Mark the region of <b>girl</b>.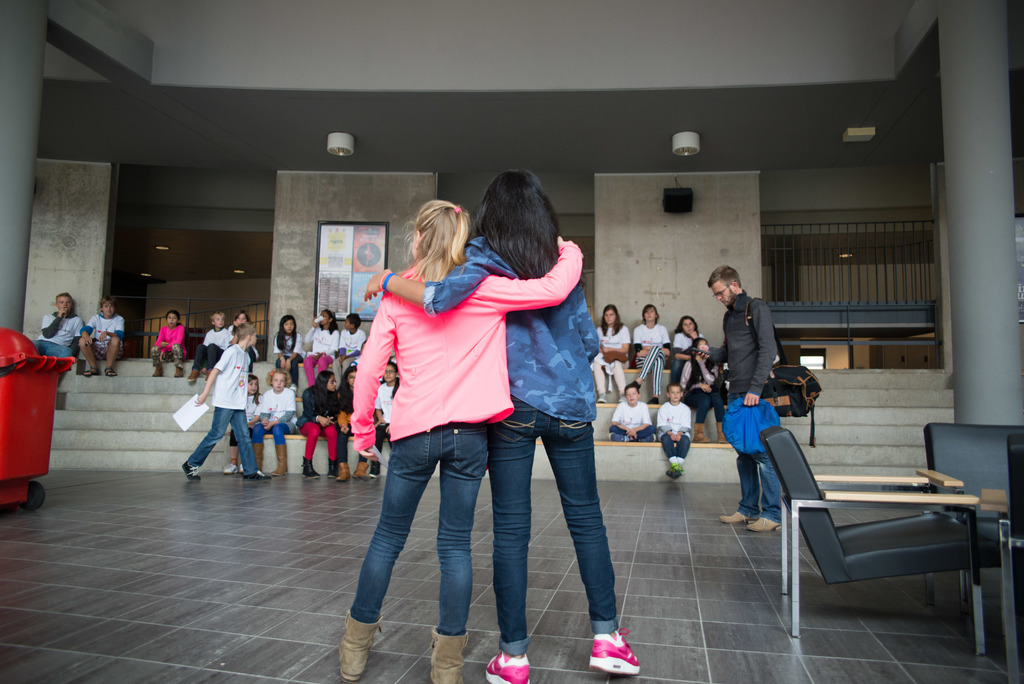
Region: {"x1": 150, "y1": 310, "x2": 186, "y2": 381}.
